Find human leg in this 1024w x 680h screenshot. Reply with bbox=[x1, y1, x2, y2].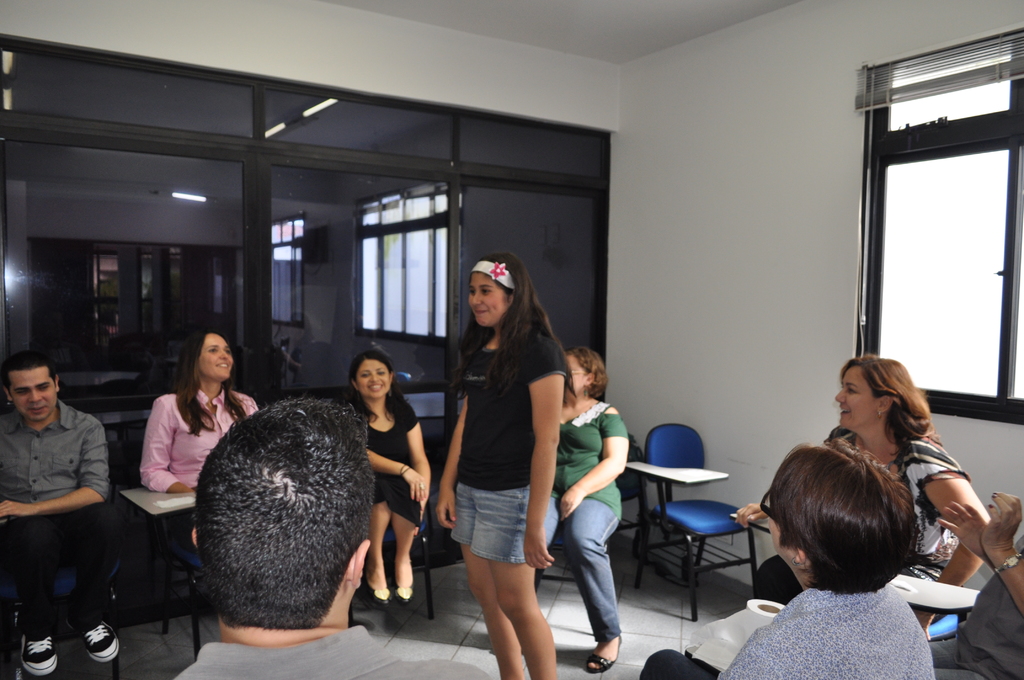
bbox=[390, 482, 417, 592].
